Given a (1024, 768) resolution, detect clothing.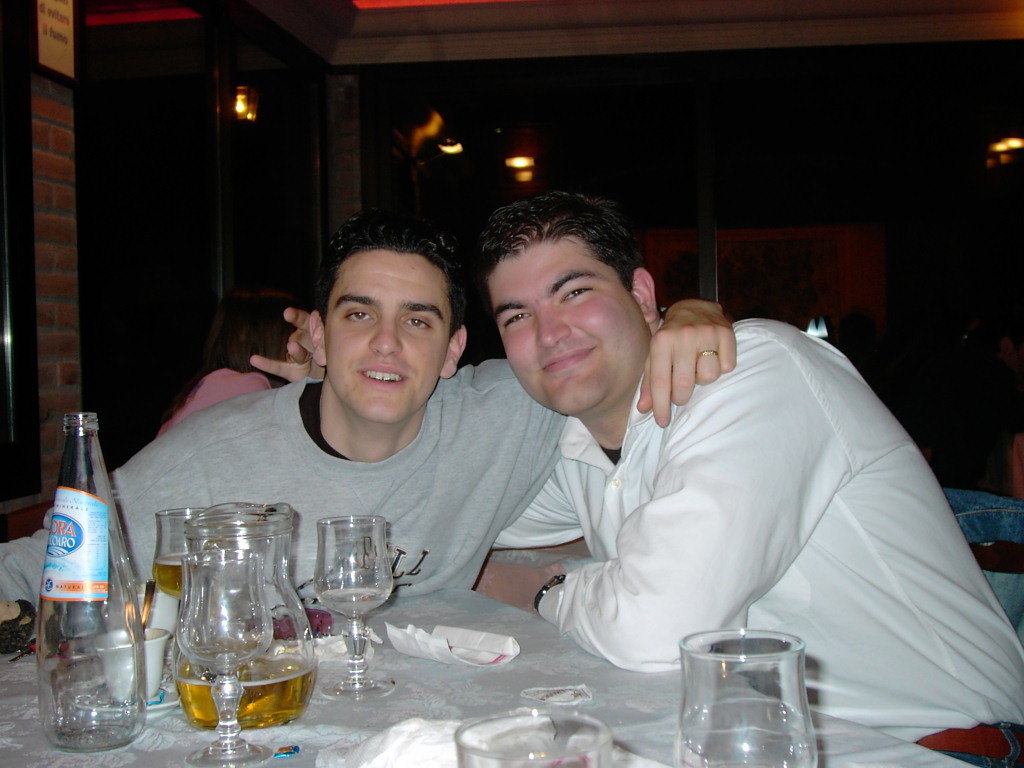
[left=0, top=364, right=576, bottom=604].
